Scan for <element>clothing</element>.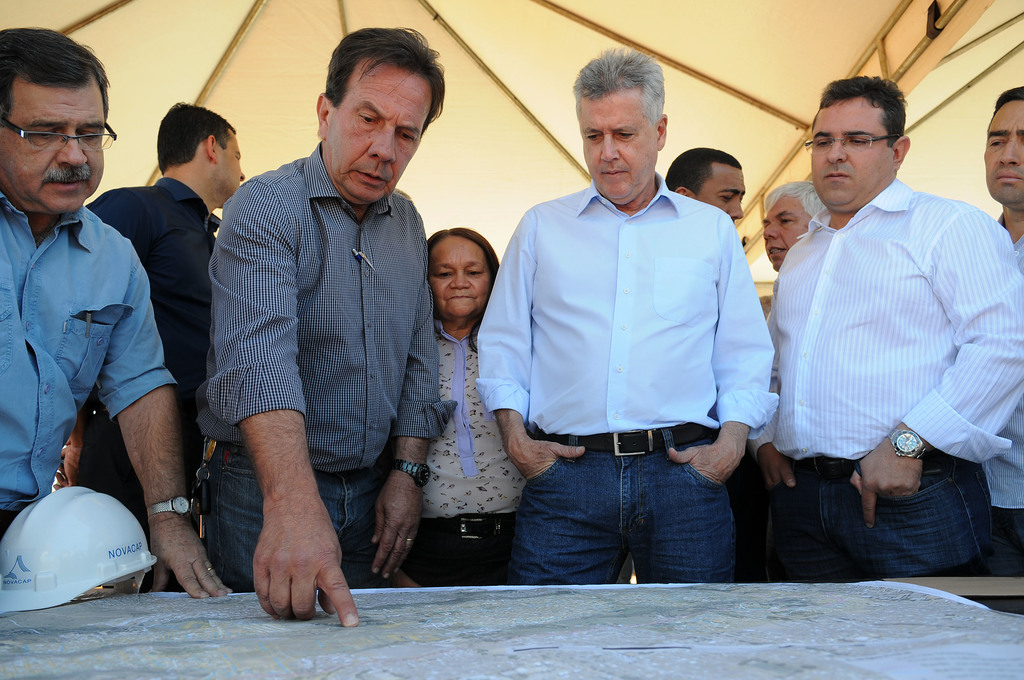
Scan result: <bbox>0, 191, 180, 539</bbox>.
